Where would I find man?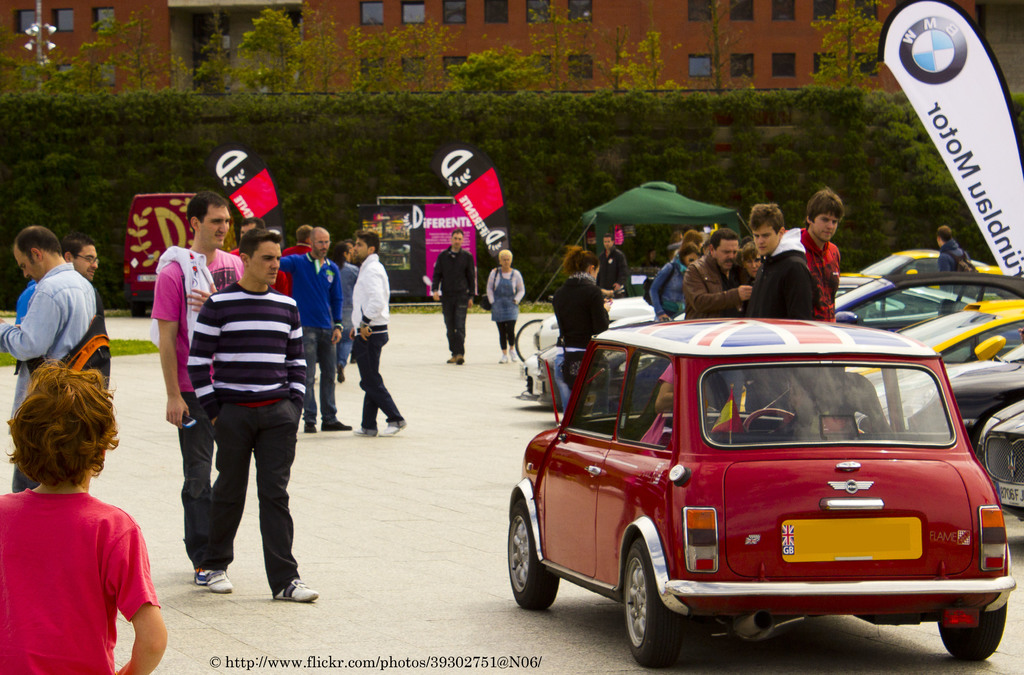
At rect(680, 232, 758, 332).
